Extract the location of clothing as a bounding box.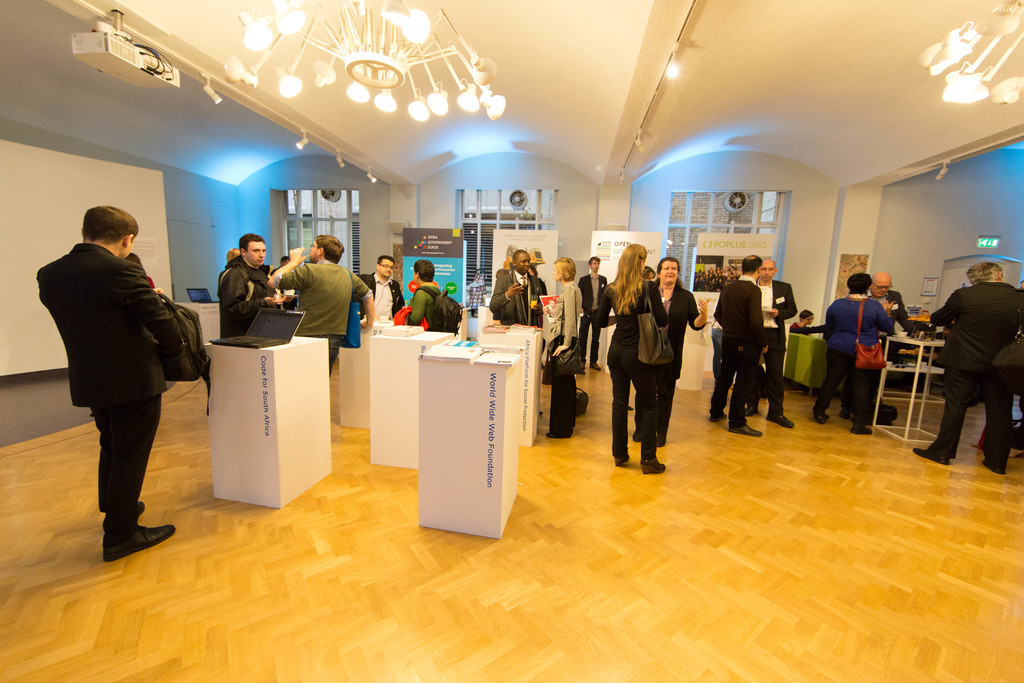
box=[577, 270, 607, 365].
